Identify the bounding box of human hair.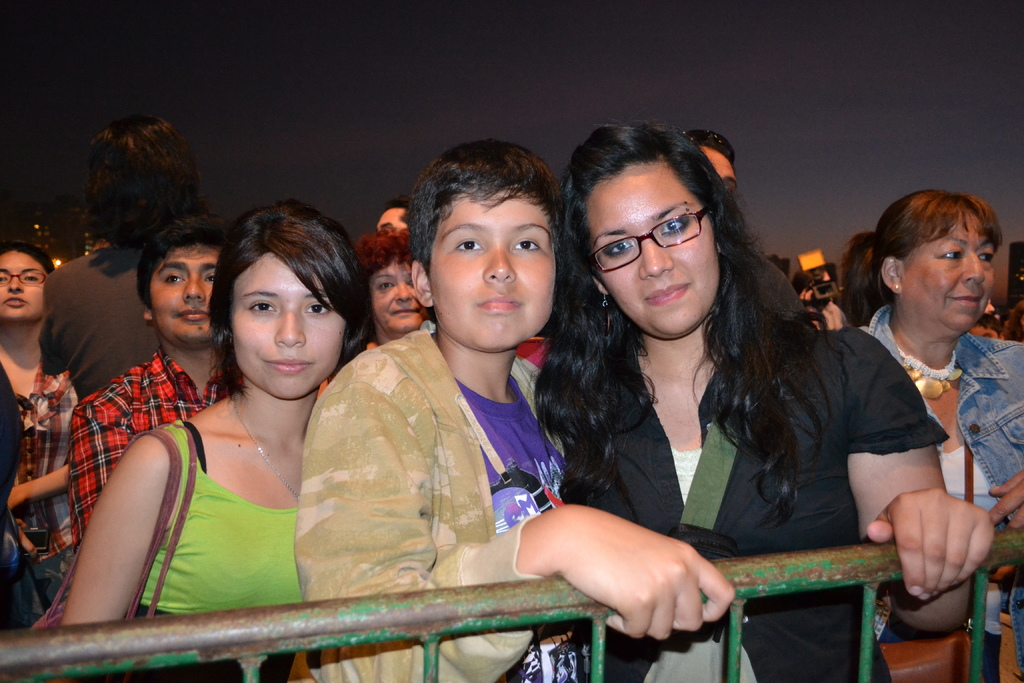
<region>525, 108, 845, 520</region>.
